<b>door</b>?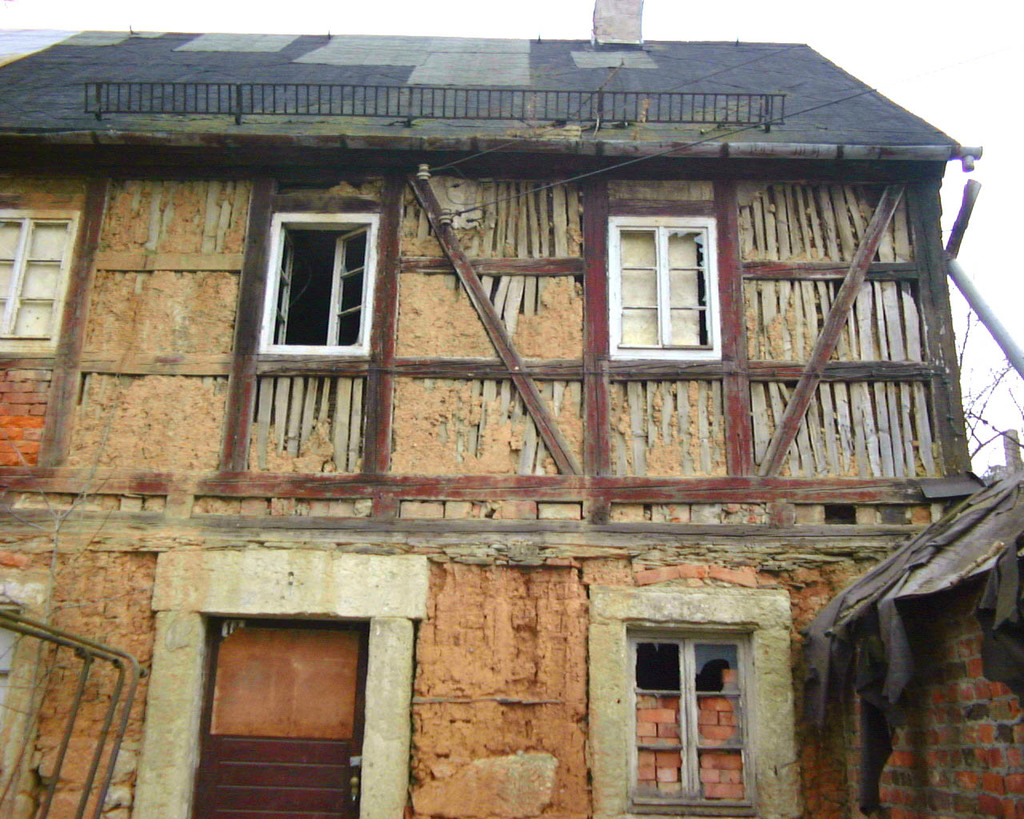
bbox=[610, 599, 756, 813]
